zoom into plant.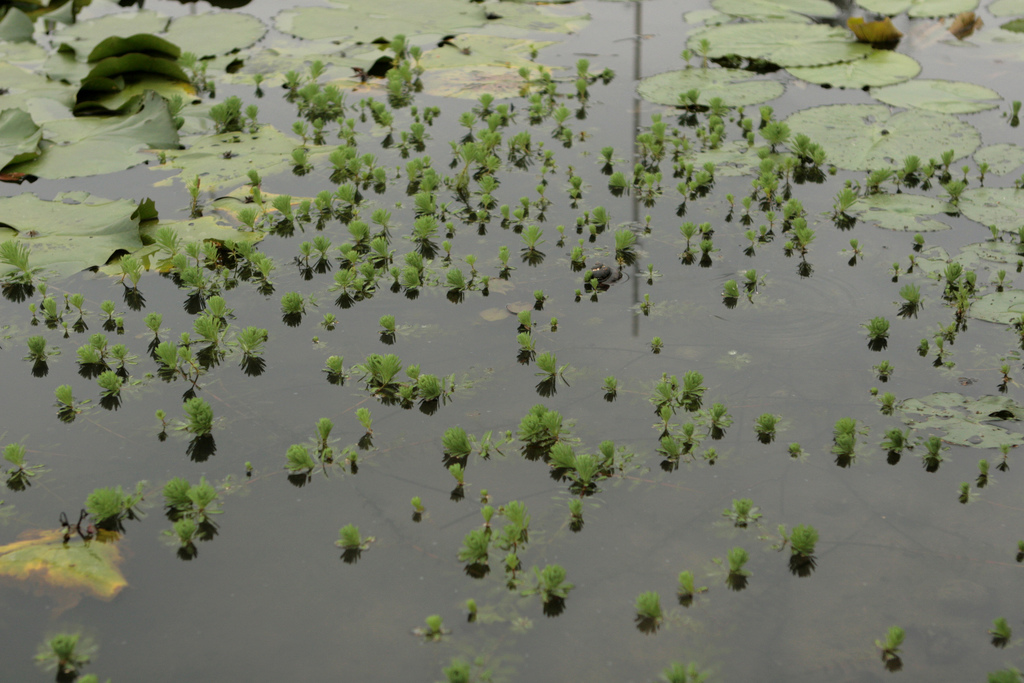
Zoom target: [1001,448,1007,467].
